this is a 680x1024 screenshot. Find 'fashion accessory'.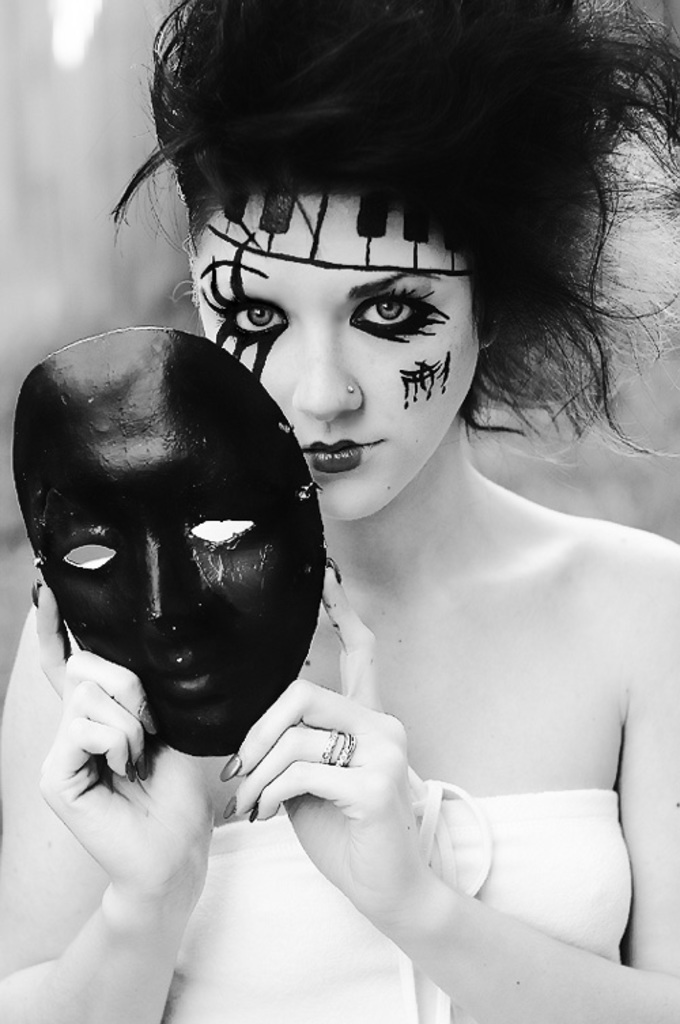
Bounding box: 350/386/352/397.
